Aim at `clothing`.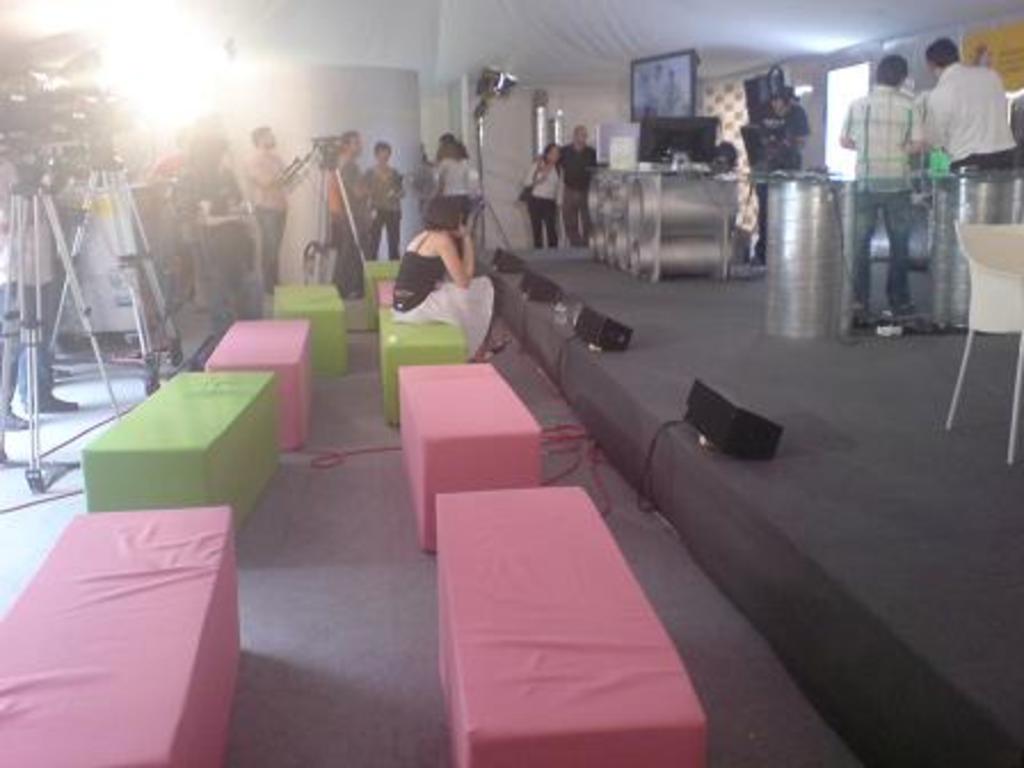
Aimed at [0,153,85,407].
